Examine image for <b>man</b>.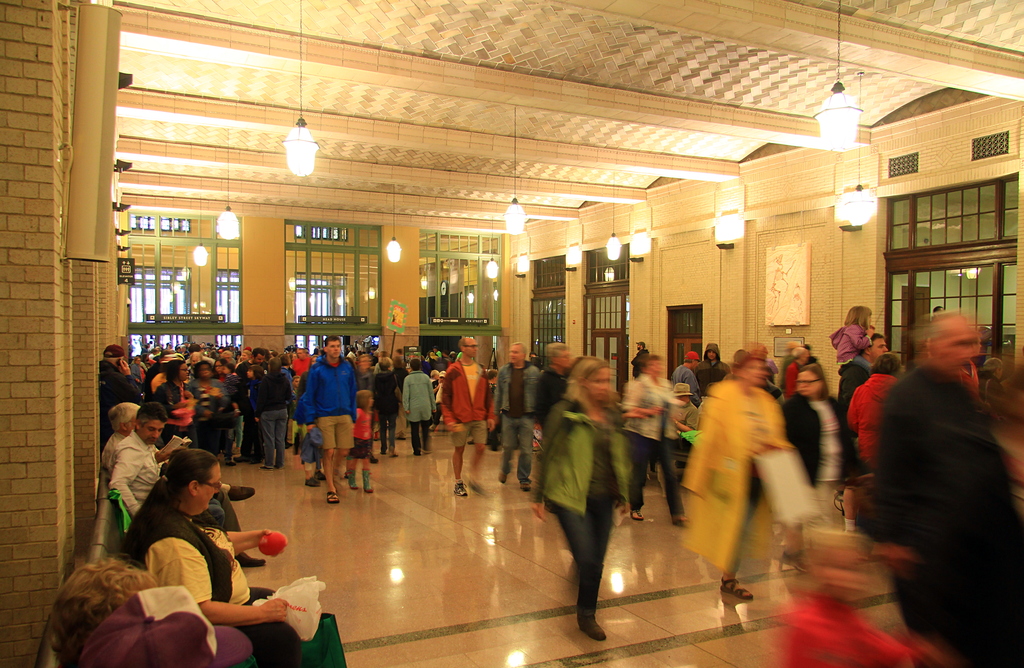
Examination result: x1=677, y1=353, x2=706, y2=415.
